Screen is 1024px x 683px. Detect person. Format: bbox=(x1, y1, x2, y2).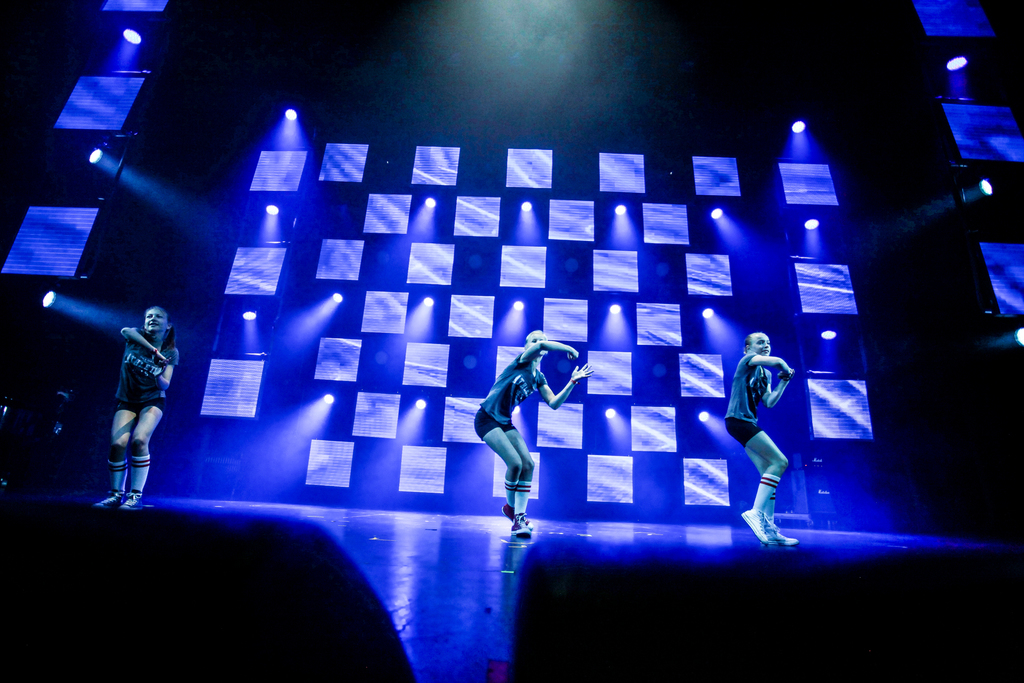
bbox=(474, 330, 602, 535).
